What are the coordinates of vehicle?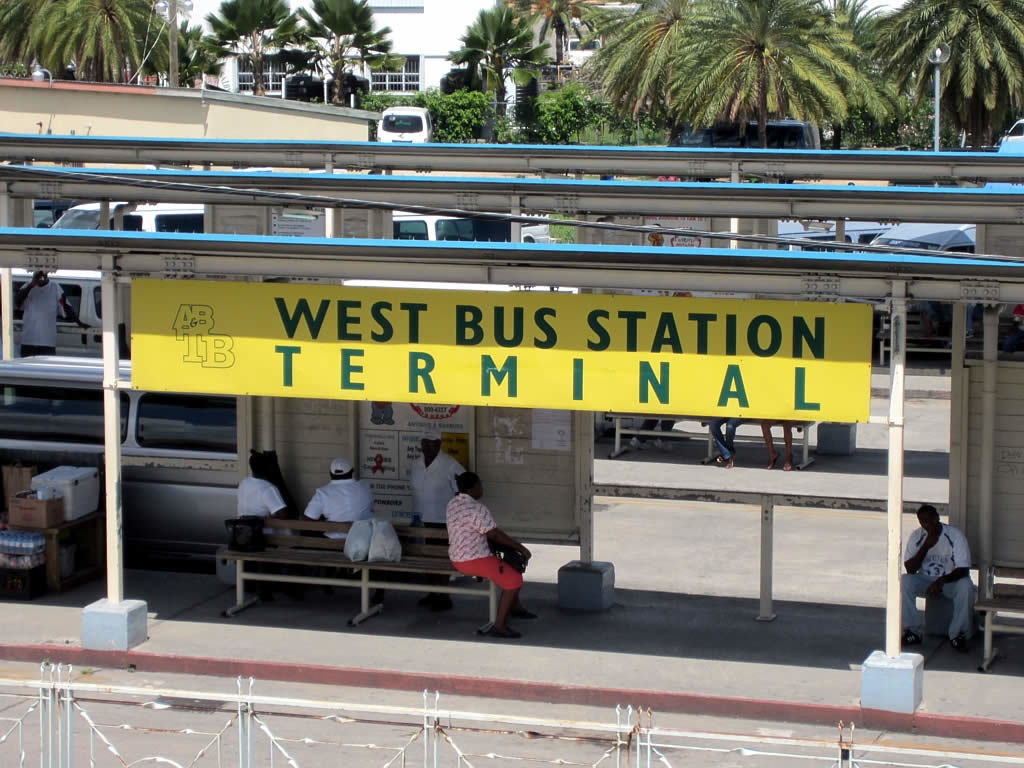
BBox(45, 201, 204, 236).
